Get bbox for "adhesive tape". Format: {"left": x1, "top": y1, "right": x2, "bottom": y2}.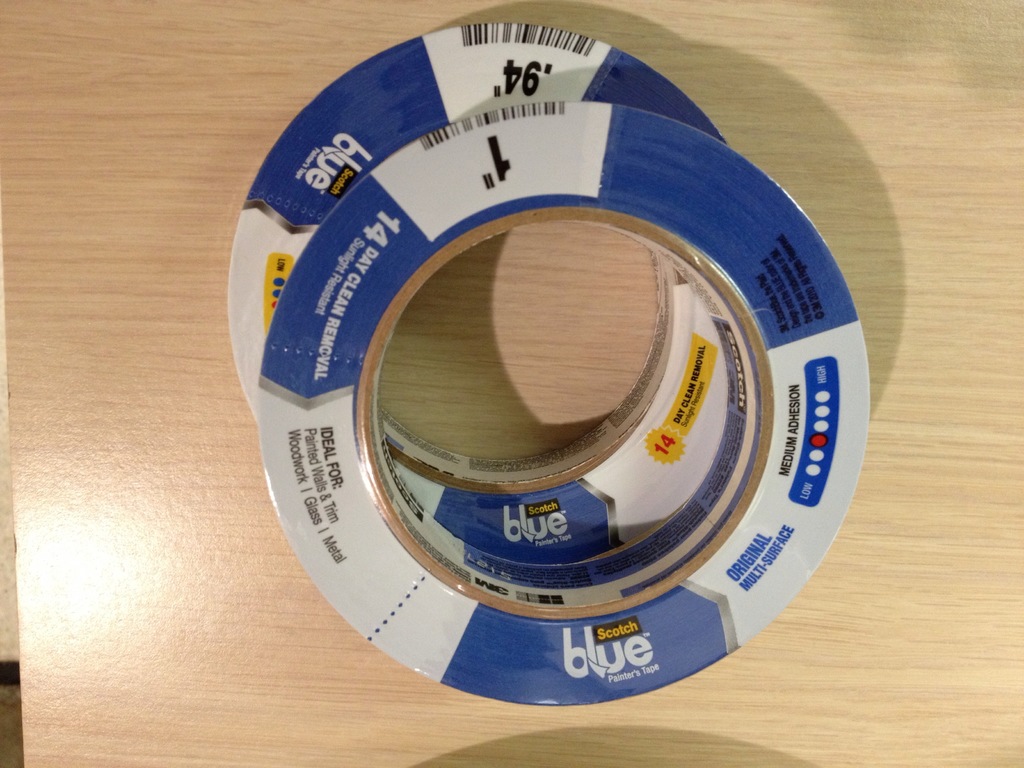
{"left": 228, "top": 20, "right": 731, "bottom": 567}.
